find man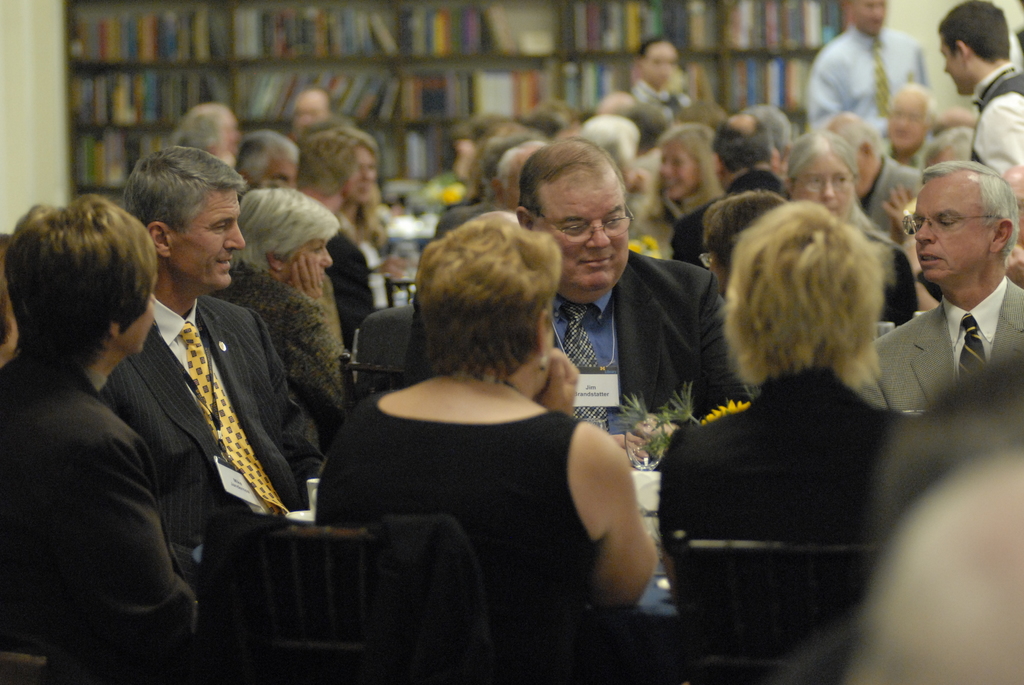
826/161/1020/420
